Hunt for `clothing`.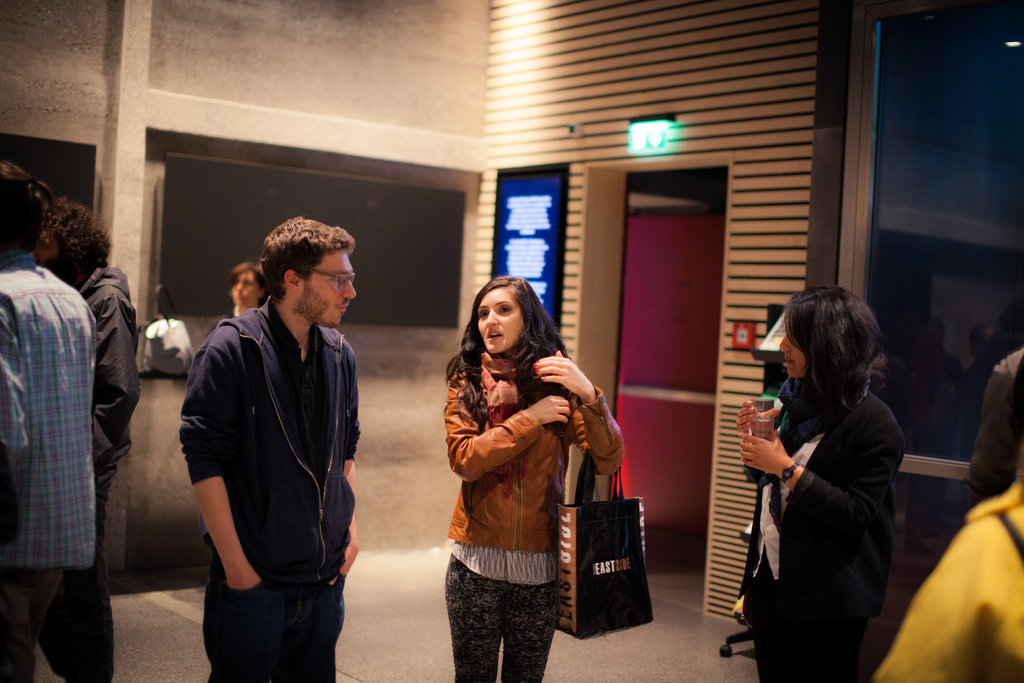
Hunted down at l=734, t=340, r=923, b=672.
